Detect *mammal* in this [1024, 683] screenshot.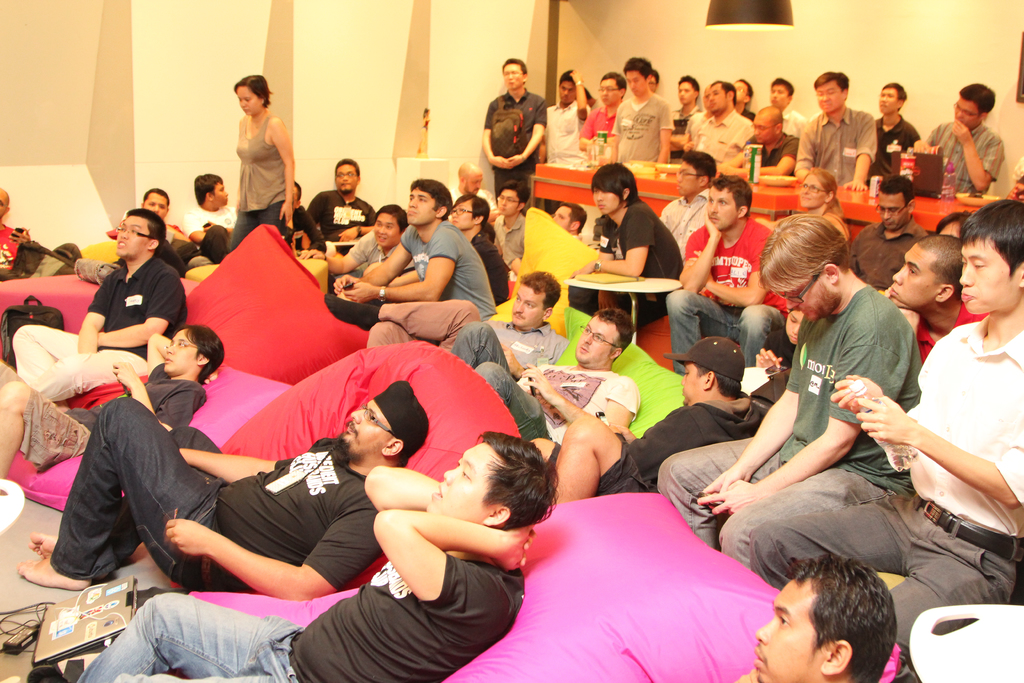
Detection: Rect(482, 58, 546, 210).
